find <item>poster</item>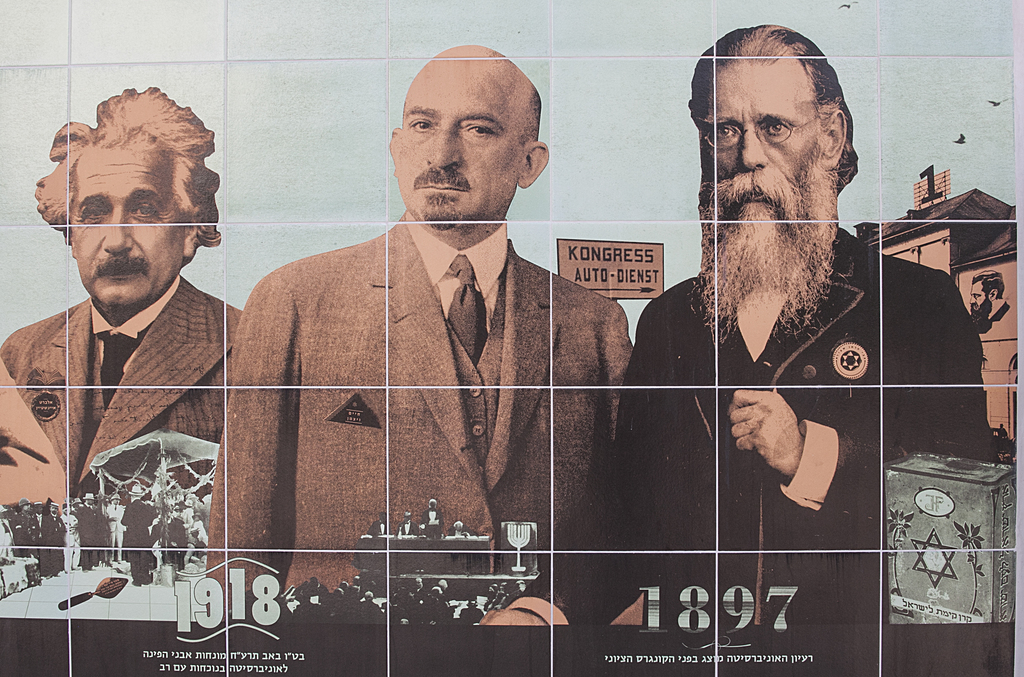
rect(0, 0, 1023, 676)
